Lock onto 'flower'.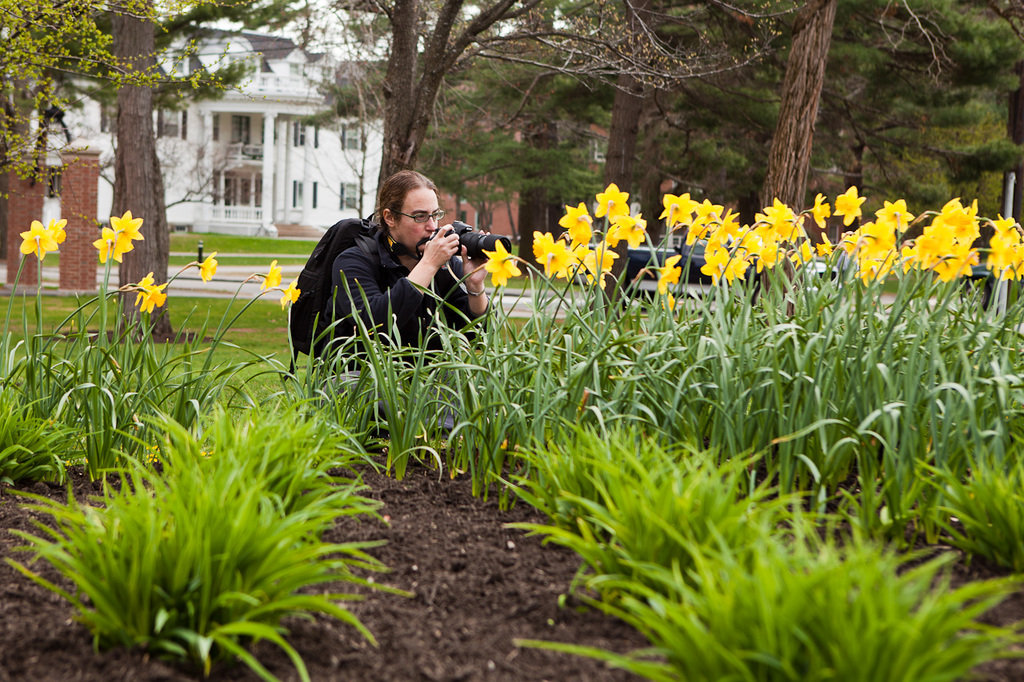
Locked: locate(277, 277, 304, 305).
